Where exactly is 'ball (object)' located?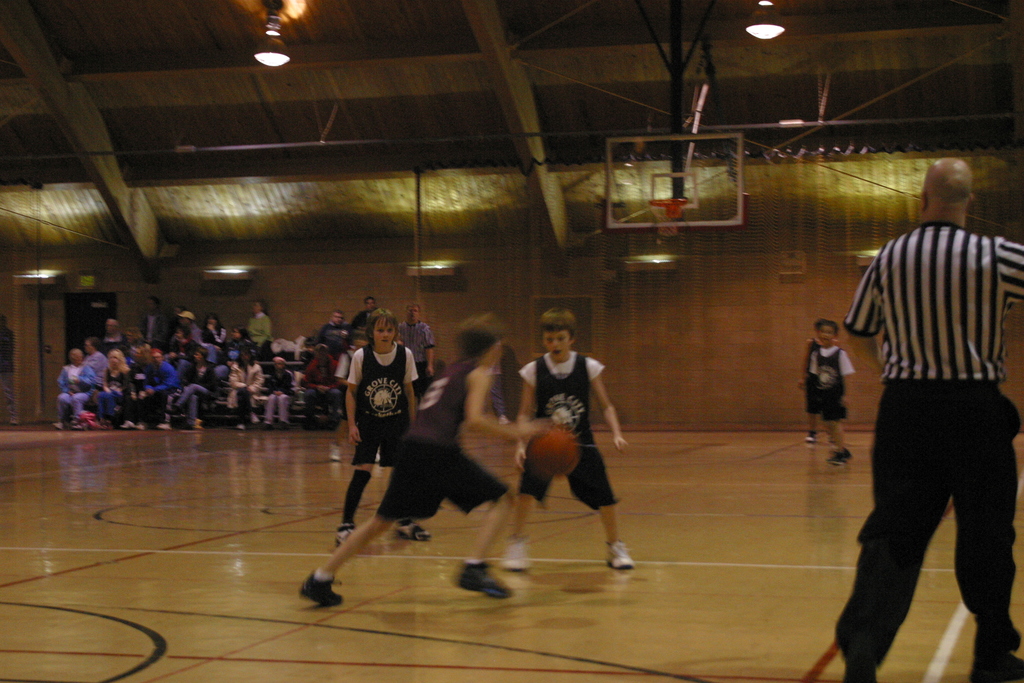
Its bounding box is [x1=527, y1=424, x2=580, y2=478].
